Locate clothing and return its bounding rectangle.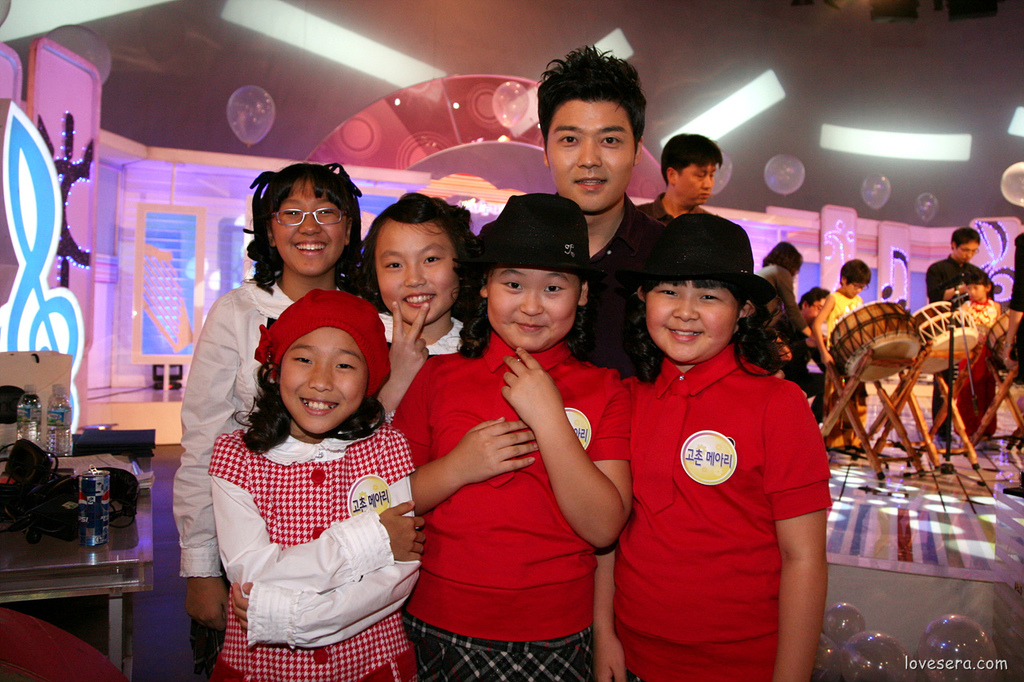
bbox=[634, 204, 761, 292].
